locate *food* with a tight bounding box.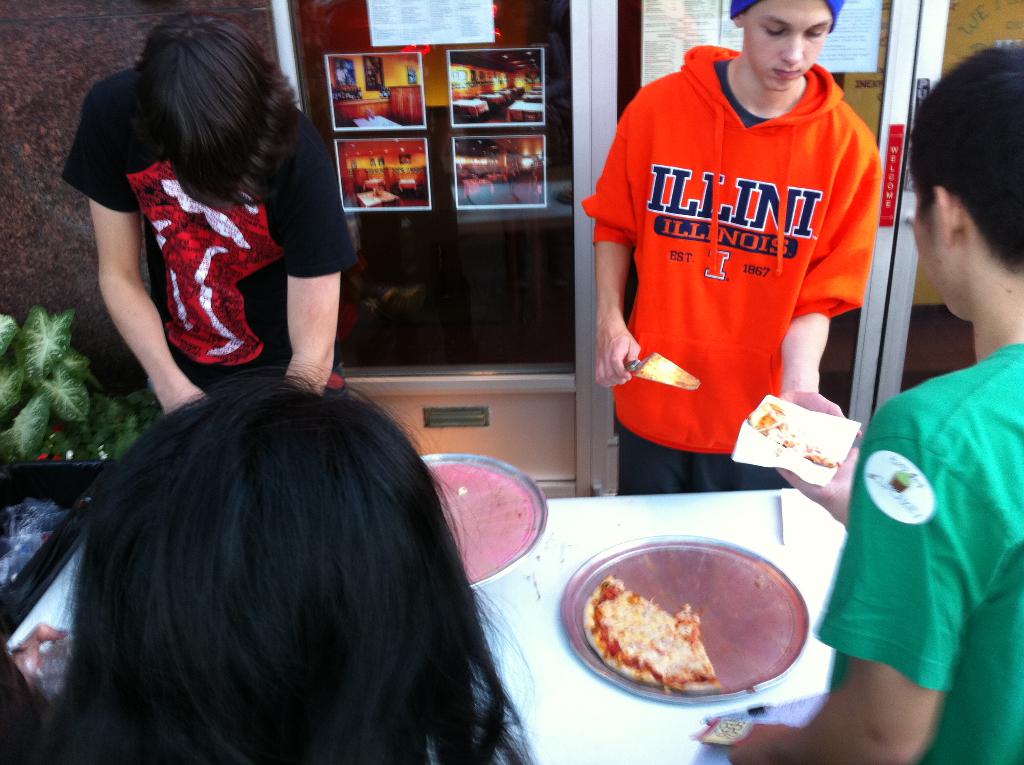
left=588, top=558, right=731, bottom=688.
